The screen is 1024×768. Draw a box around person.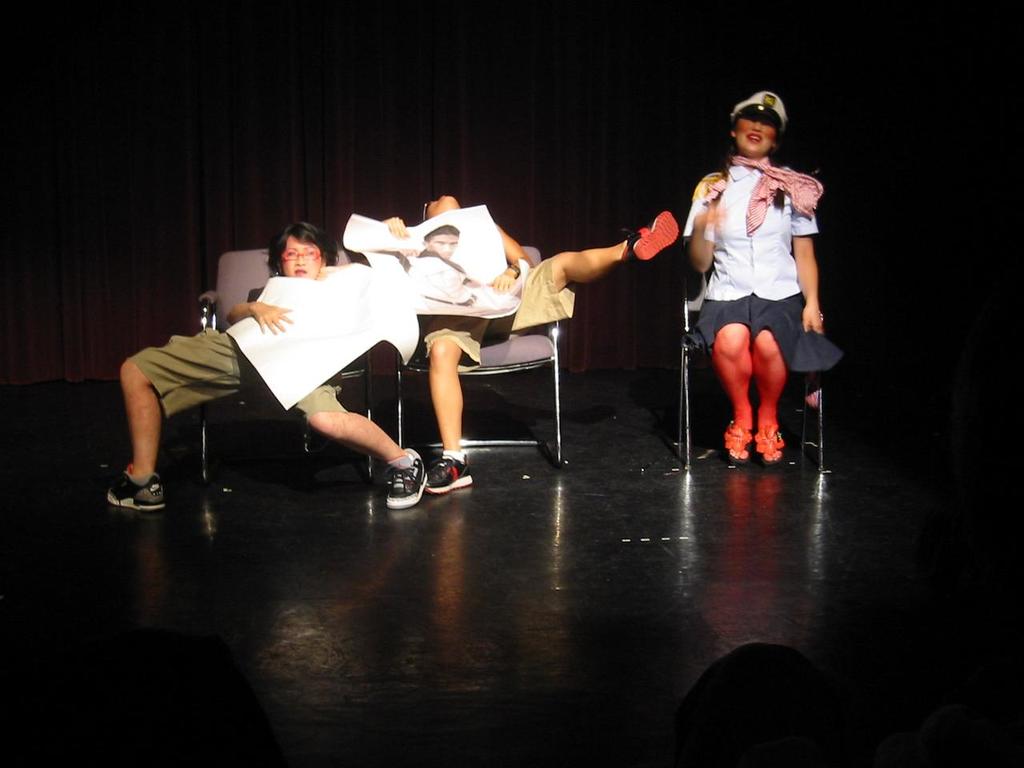
[x1=418, y1=191, x2=678, y2=493].
